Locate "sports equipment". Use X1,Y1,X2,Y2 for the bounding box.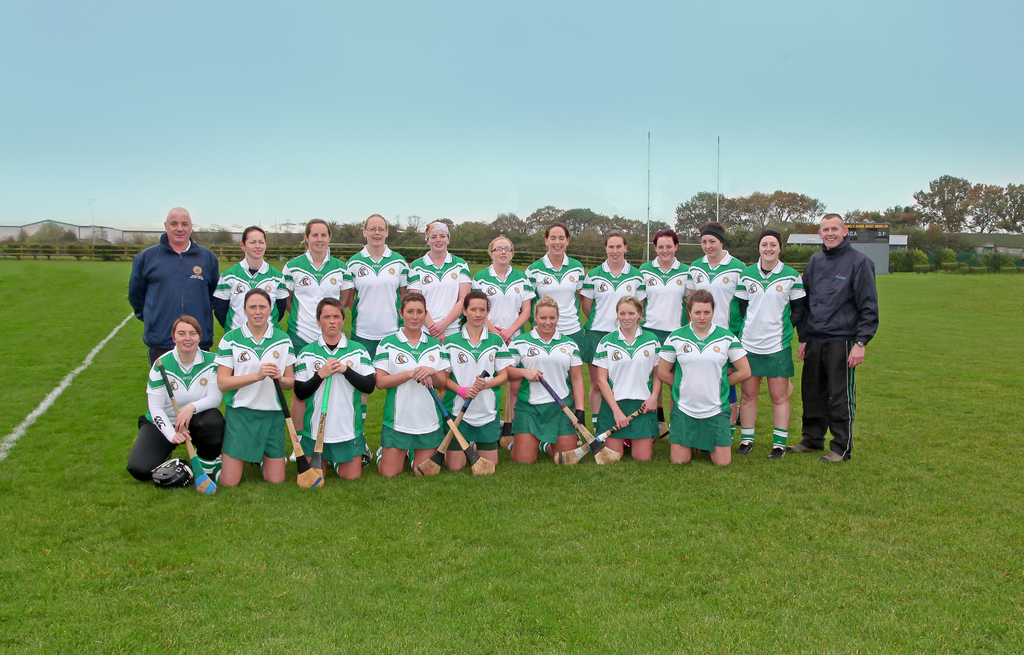
148,461,192,495.
